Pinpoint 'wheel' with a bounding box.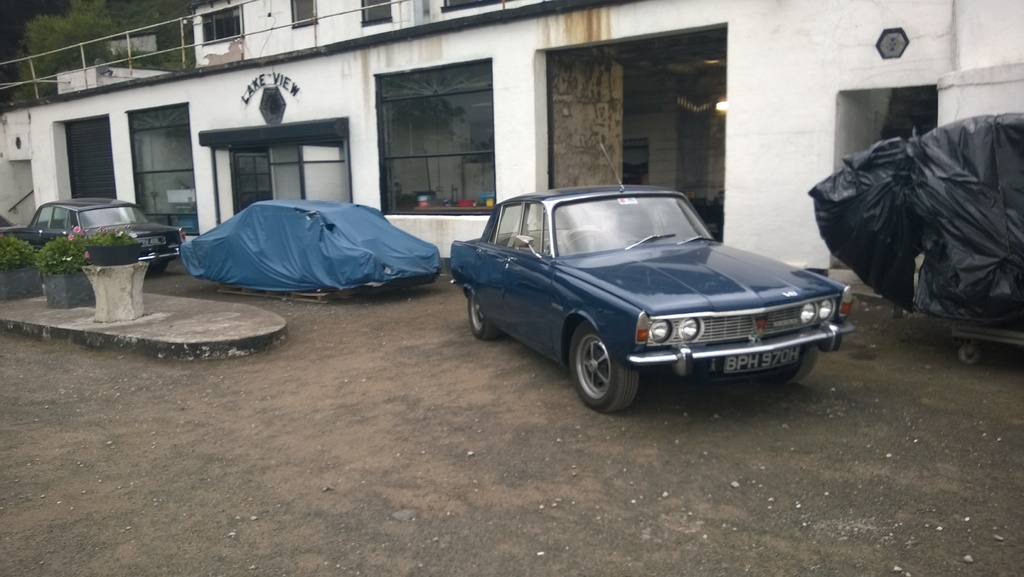
{"left": 959, "top": 341, "right": 981, "bottom": 362}.
